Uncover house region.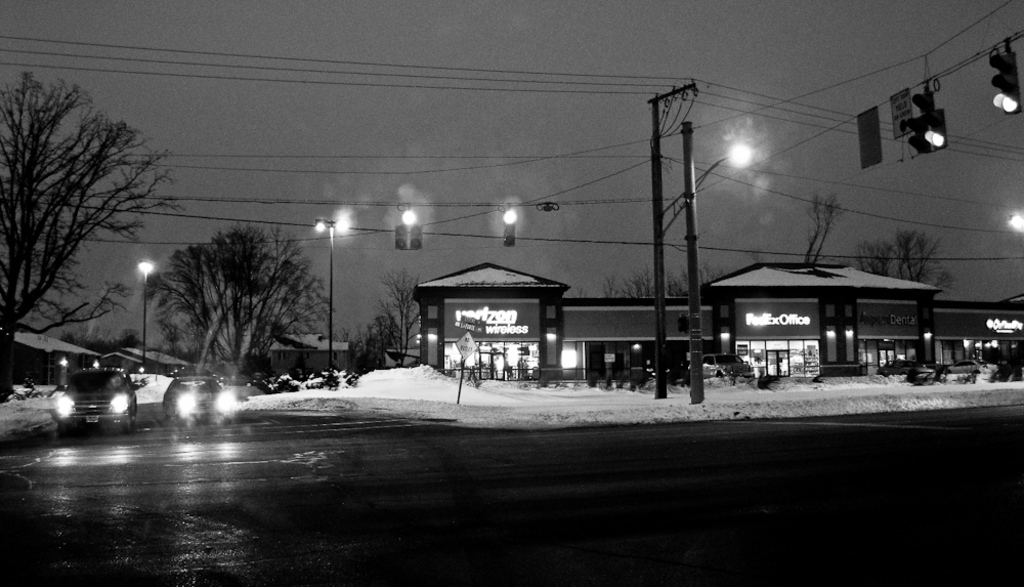
Uncovered: locate(97, 349, 191, 378).
